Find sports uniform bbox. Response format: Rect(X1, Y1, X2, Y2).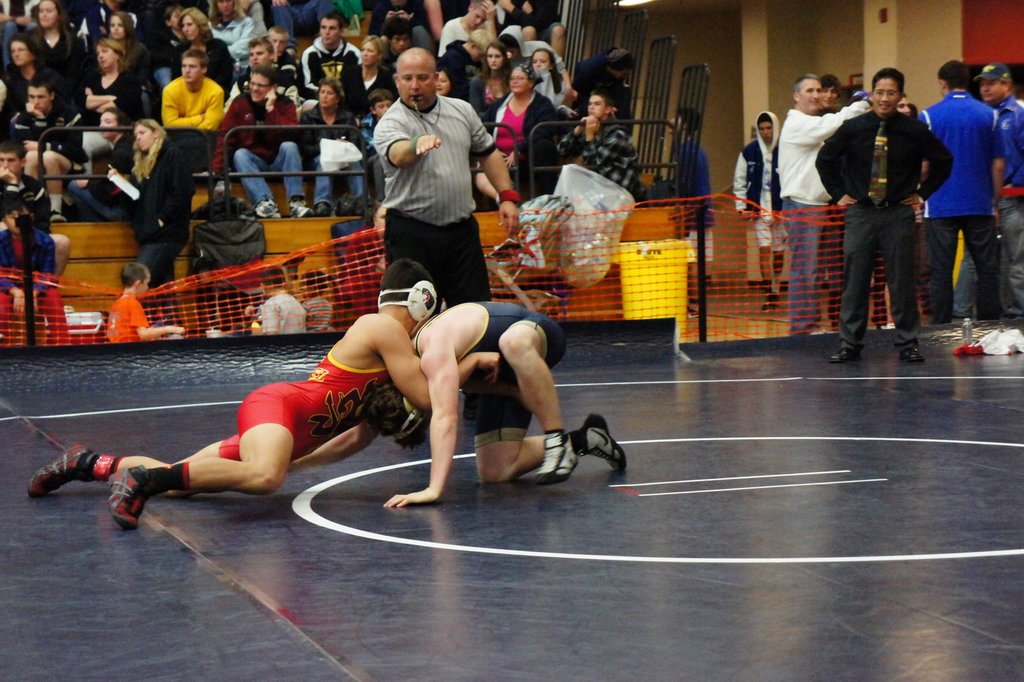
Rect(724, 106, 788, 252).
